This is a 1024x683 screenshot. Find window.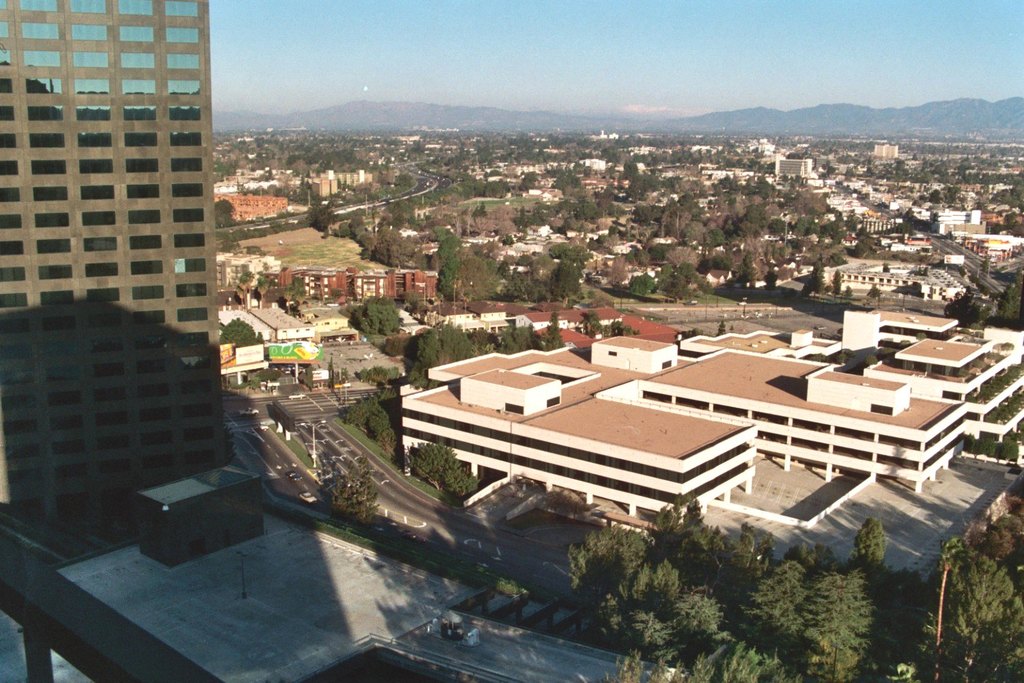
Bounding box: BBox(0, 214, 22, 231).
